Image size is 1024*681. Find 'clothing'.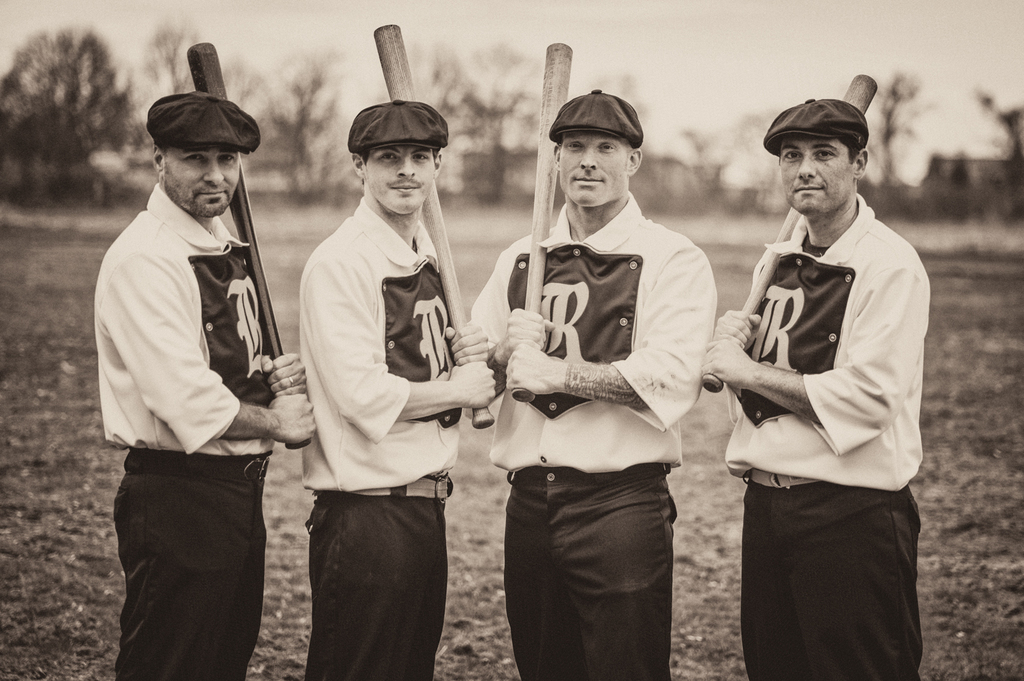
box(712, 148, 936, 643).
